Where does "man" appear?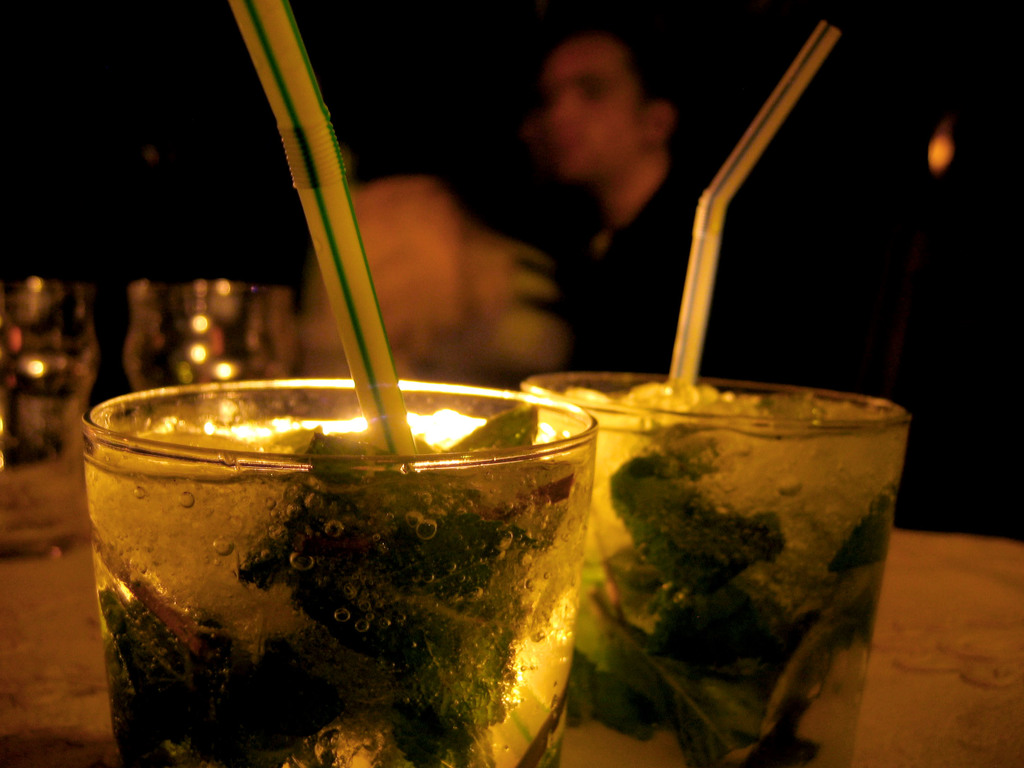
Appears at {"x1": 537, "y1": 16, "x2": 767, "y2": 400}.
